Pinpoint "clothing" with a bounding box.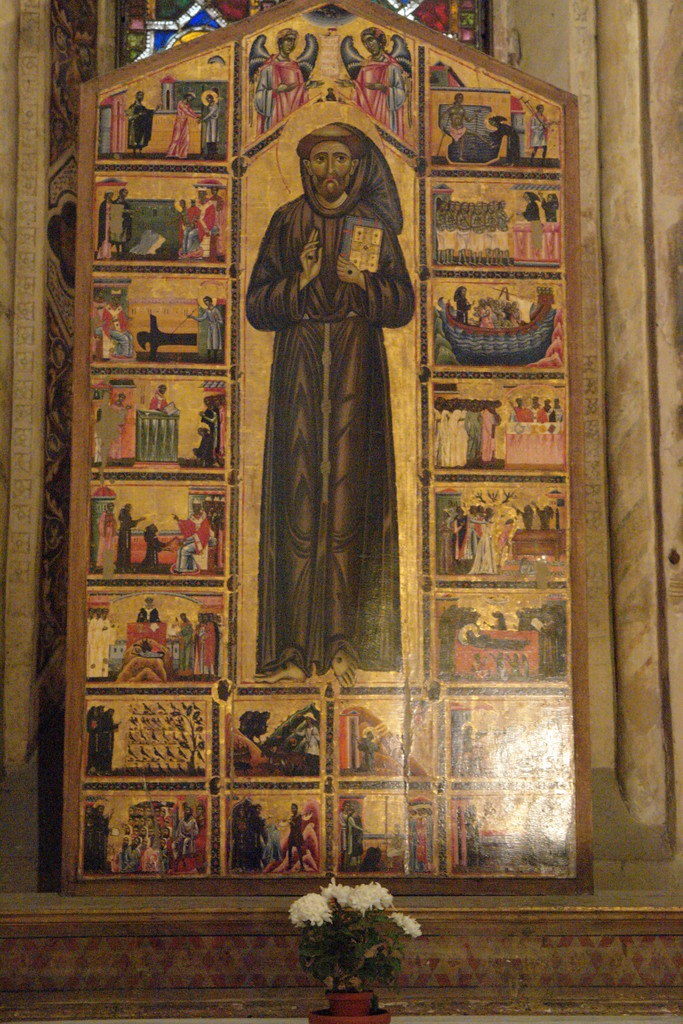
x1=354 y1=52 x2=408 y2=134.
